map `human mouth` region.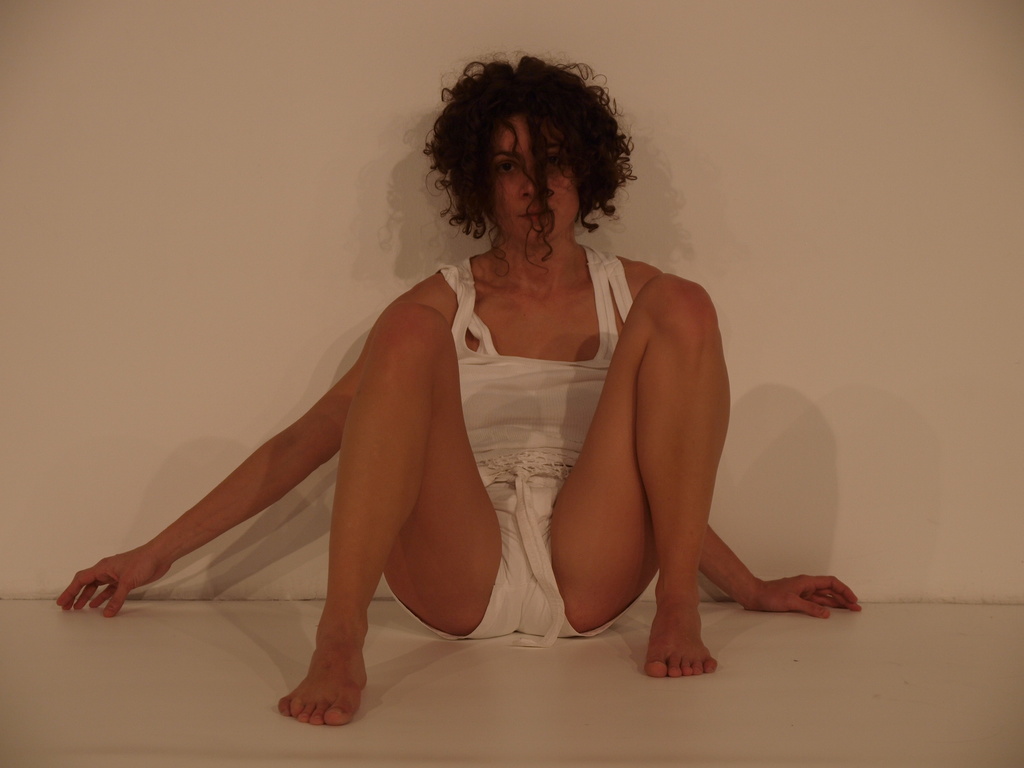
Mapped to box(520, 210, 552, 215).
